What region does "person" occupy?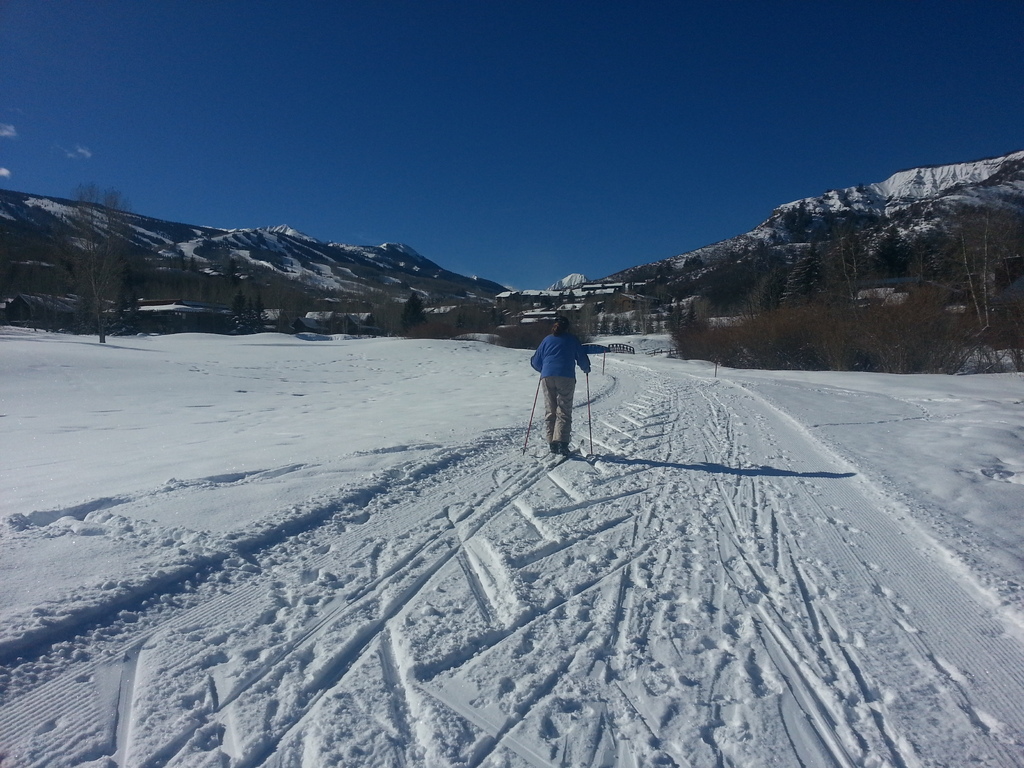
box=[529, 313, 598, 466].
